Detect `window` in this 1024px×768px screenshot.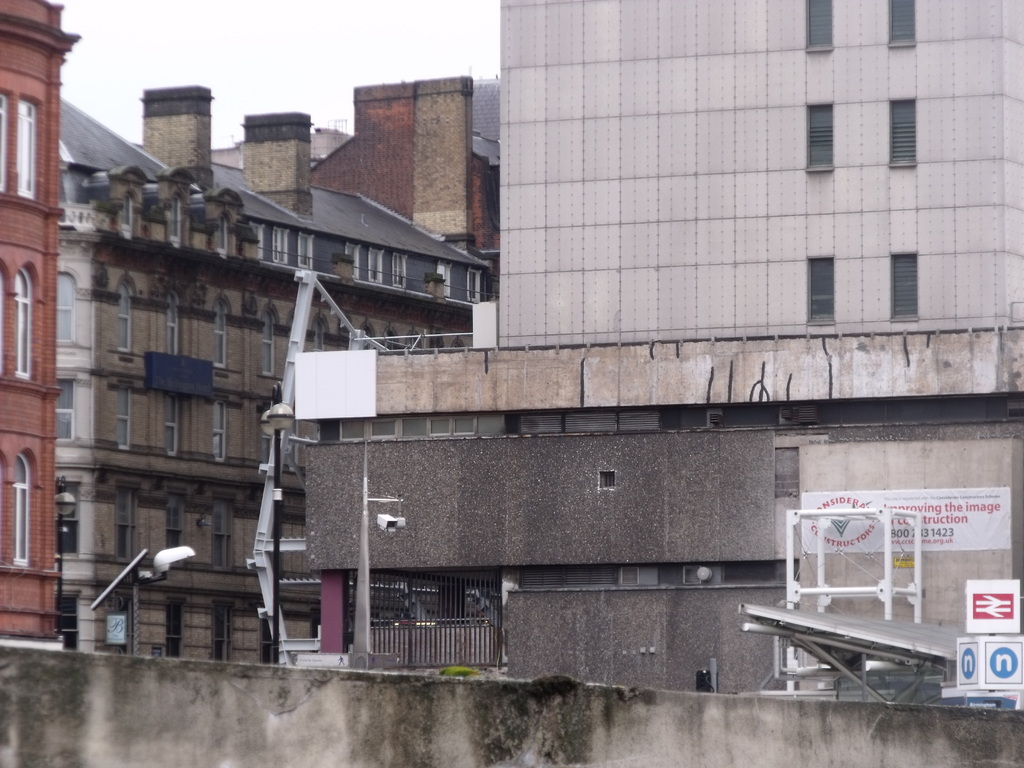
Detection: 804/254/833/328.
